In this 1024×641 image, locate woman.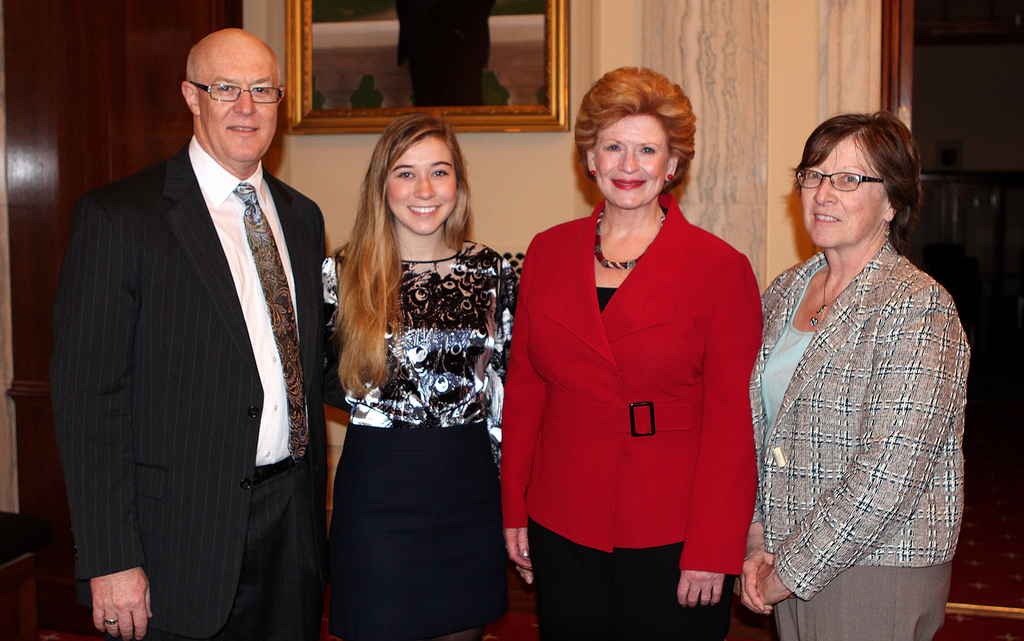
Bounding box: <box>315,117,515,640</box>.
